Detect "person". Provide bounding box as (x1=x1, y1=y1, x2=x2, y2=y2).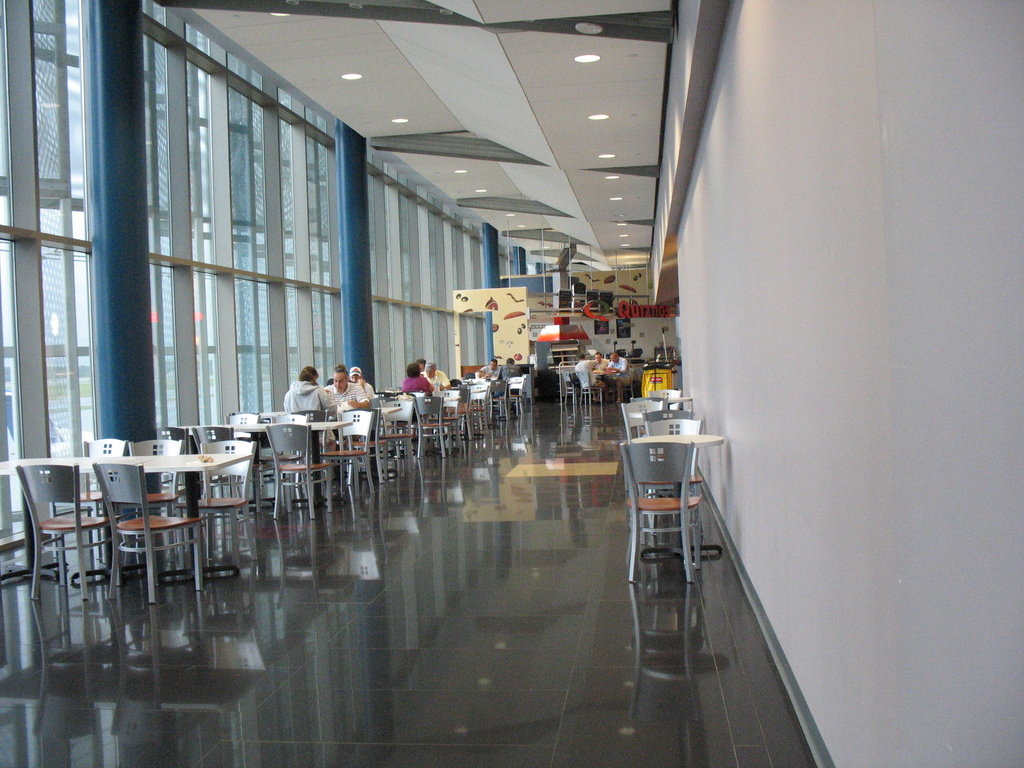
(x1=346, y1=365, x2=378, y2=396).
